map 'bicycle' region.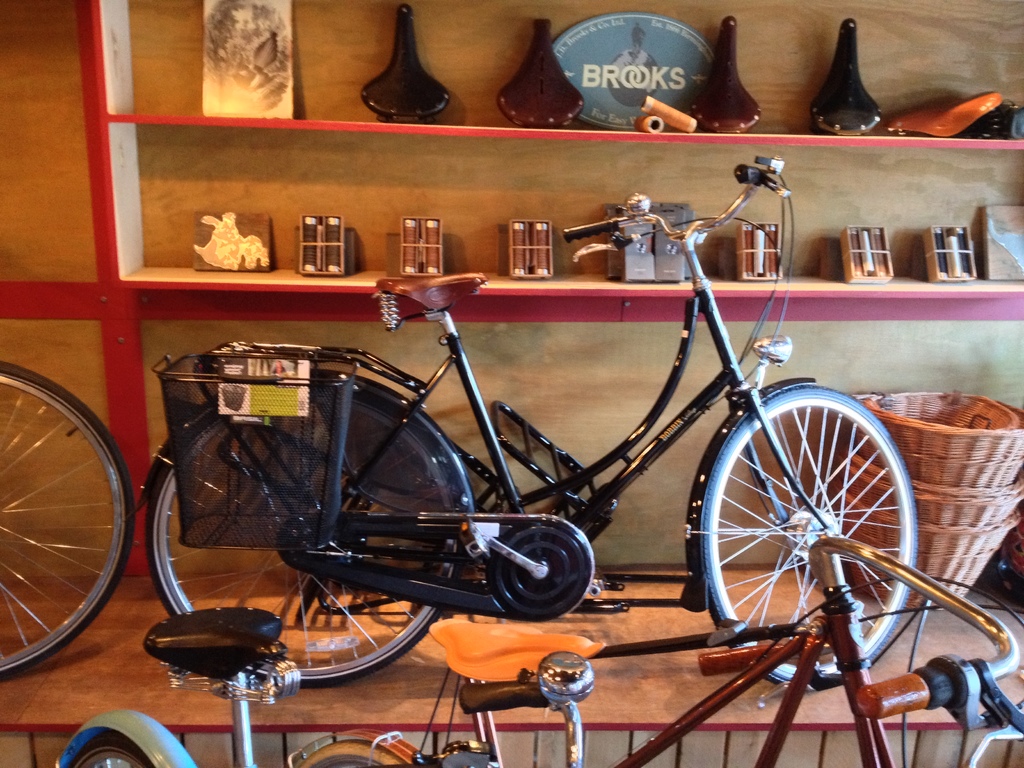
Mapped to (285,522,1023,767).
